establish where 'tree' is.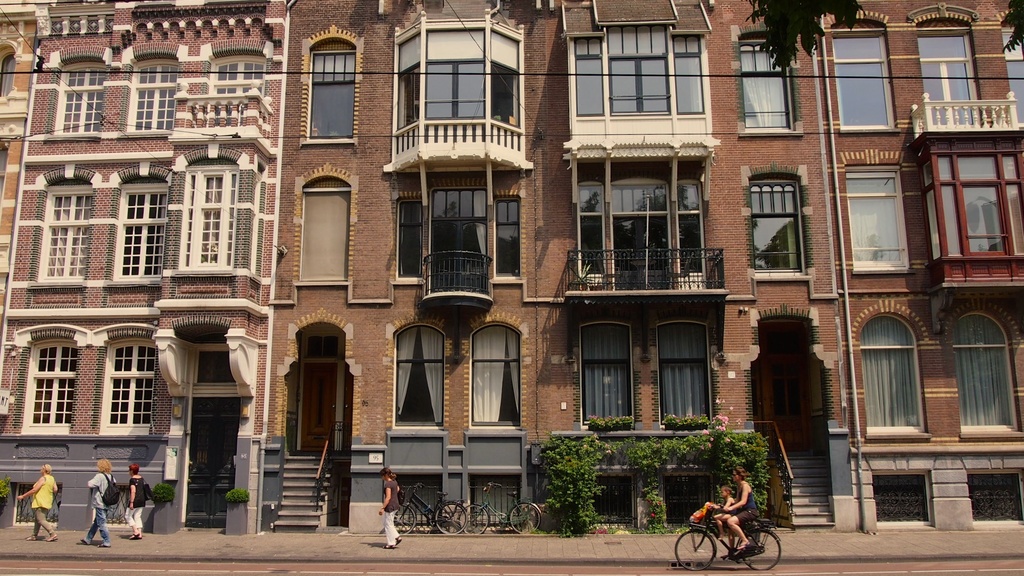
Established at 744:0:867:73.
